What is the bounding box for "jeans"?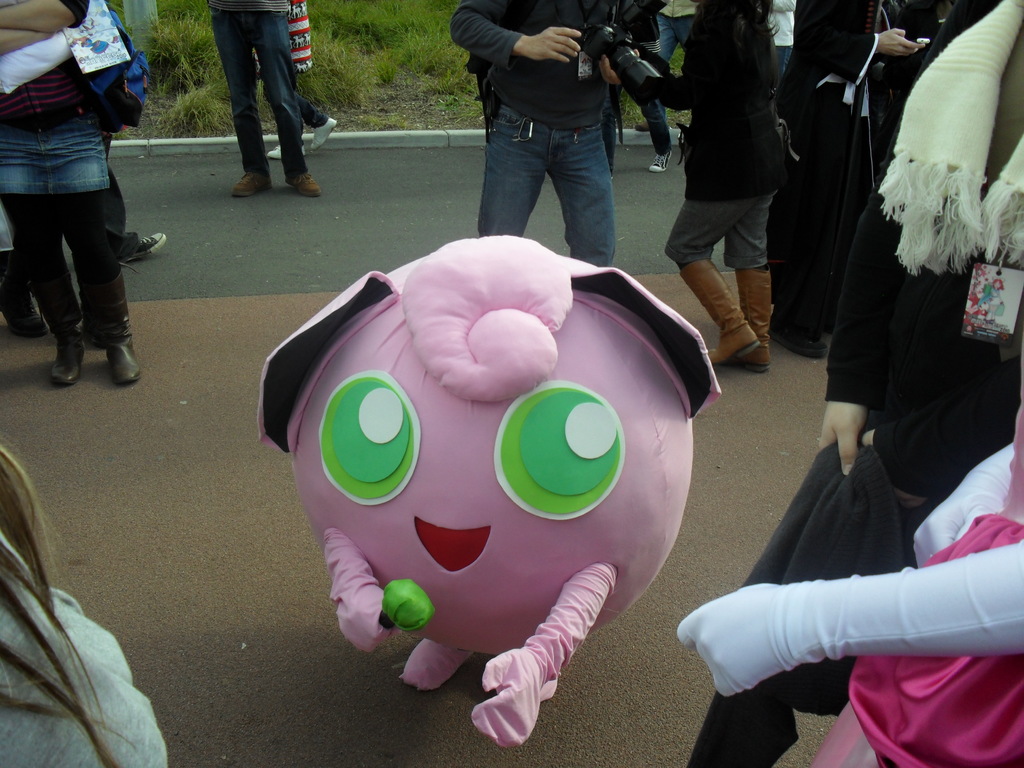
[210, 6, 312, 182].
